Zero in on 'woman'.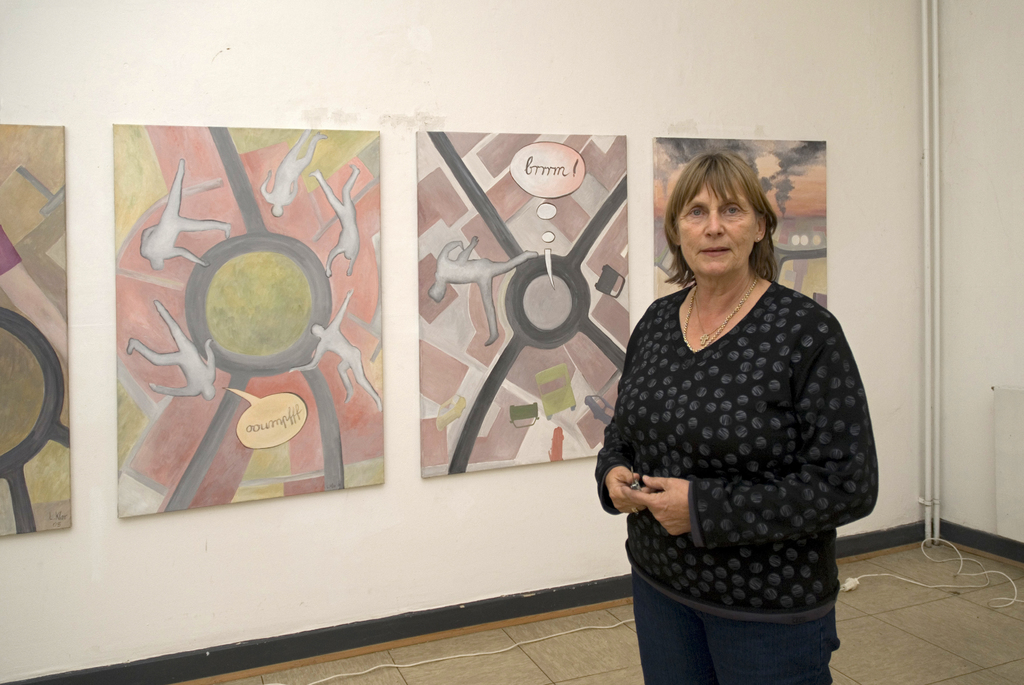
Zeroed in: <box>593,159,874,680</box>.
